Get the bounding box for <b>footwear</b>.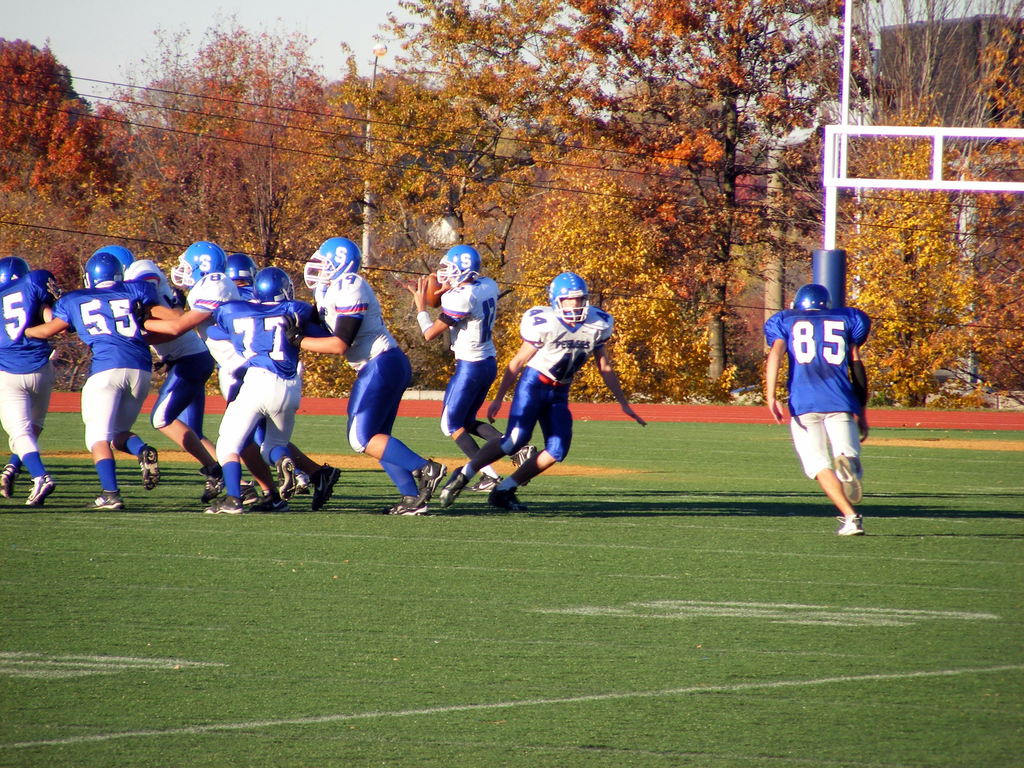
BBox(84, 490, 124, 512).
